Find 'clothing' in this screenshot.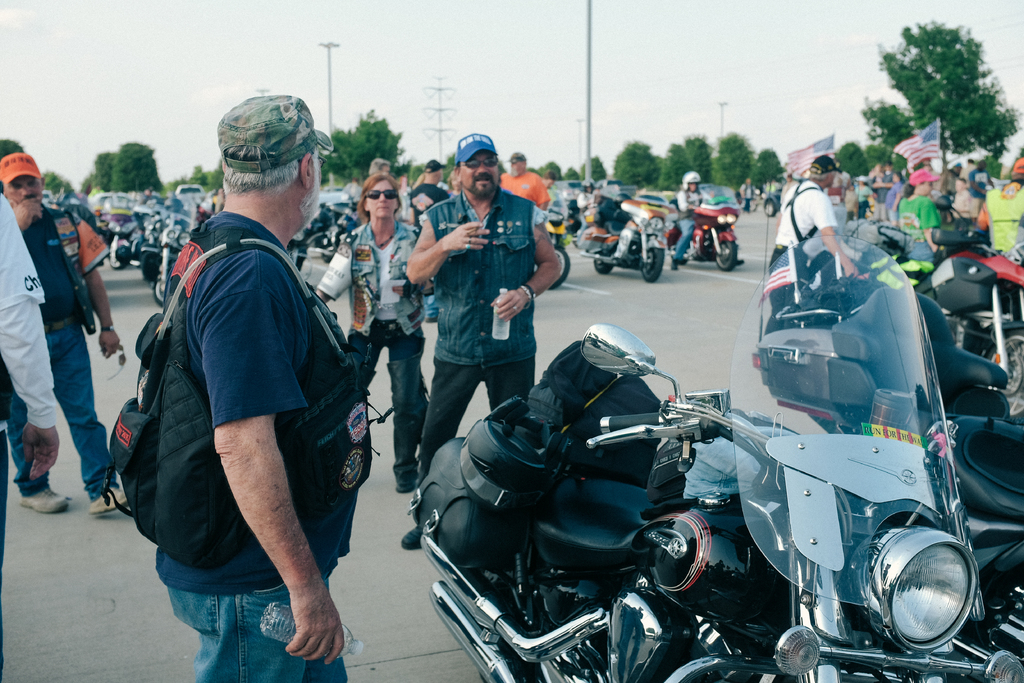
The bounding box for 'clothing' is Rect(671, 185, 707, 210).
